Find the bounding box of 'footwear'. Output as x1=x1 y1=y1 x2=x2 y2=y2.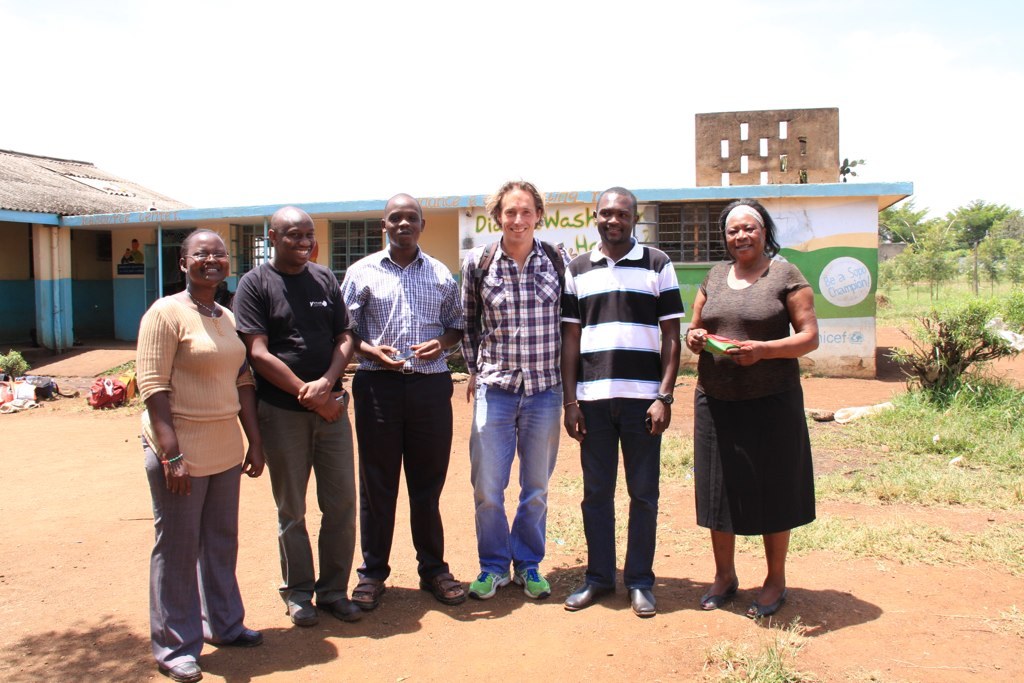
x1=162 y1=629 x2=209 y2=679.
